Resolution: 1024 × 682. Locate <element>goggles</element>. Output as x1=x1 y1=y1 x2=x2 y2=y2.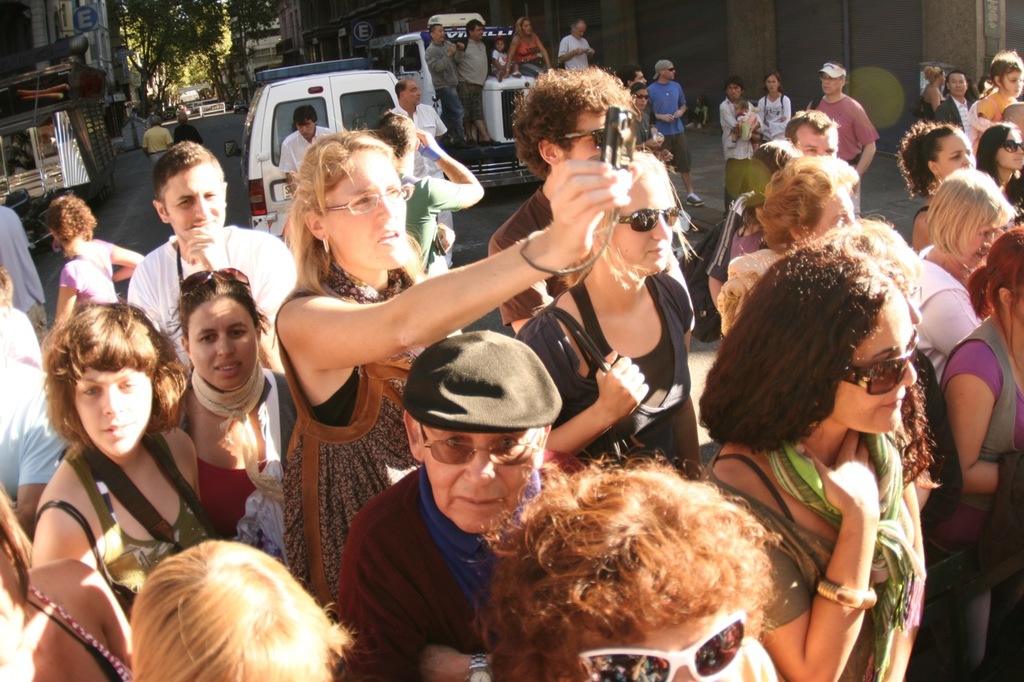
x1=417 y1=423 x2=546 y2=472.
